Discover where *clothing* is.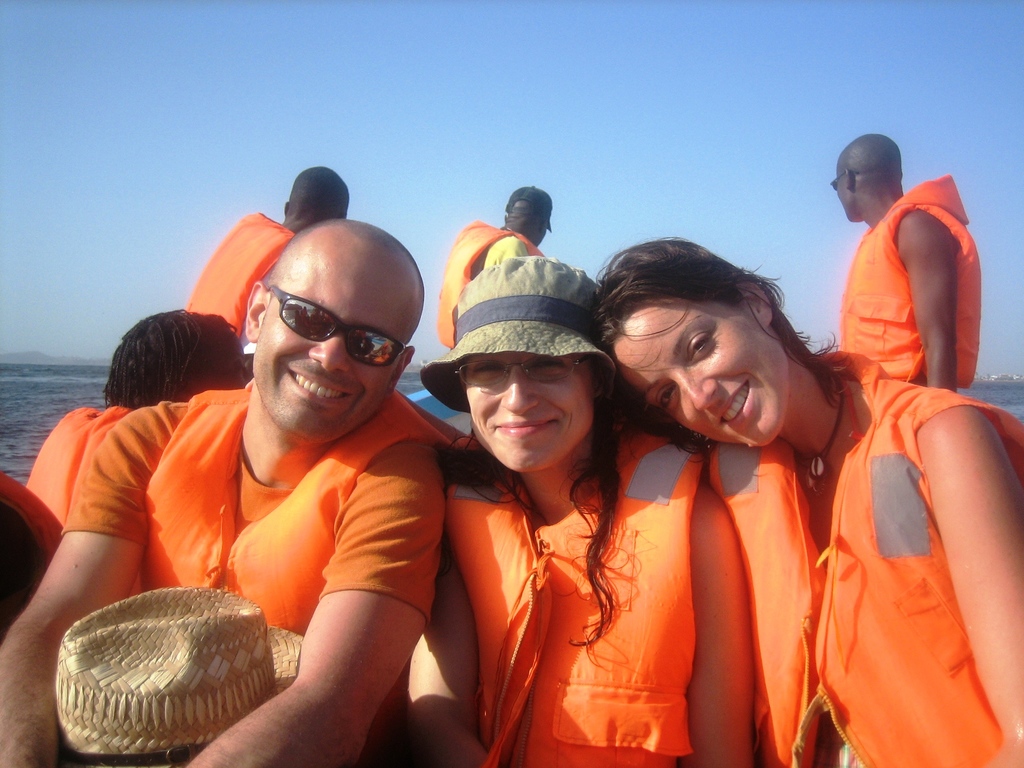
Discovered at x1=452 y1=218 x2=545 y2=354.
